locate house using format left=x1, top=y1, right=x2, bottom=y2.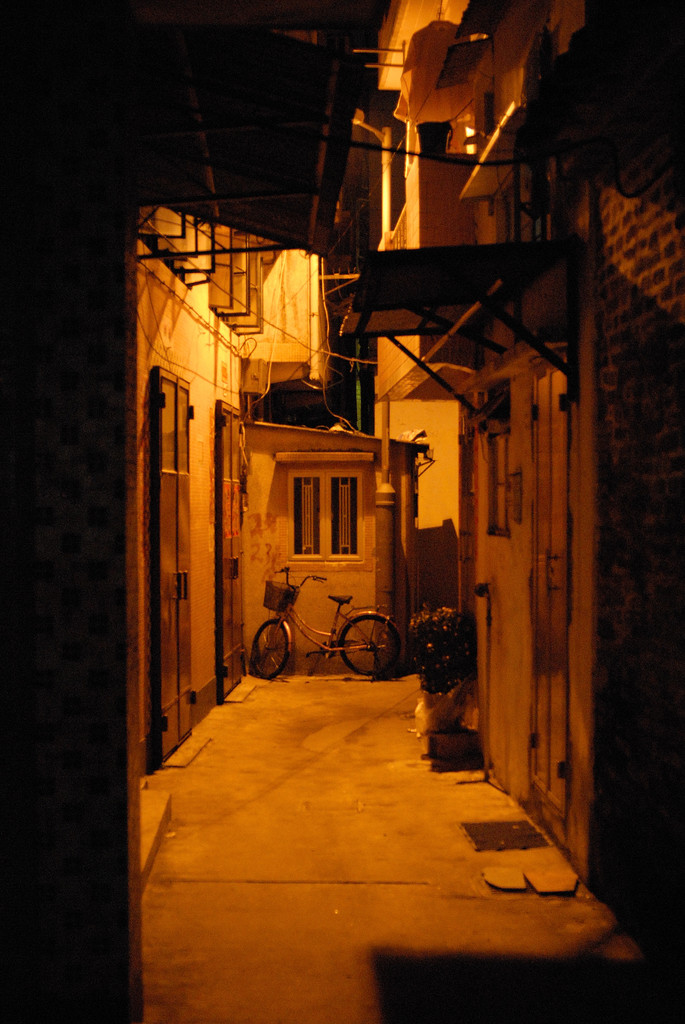
left=122, top=194, right=319, bottom=783.
